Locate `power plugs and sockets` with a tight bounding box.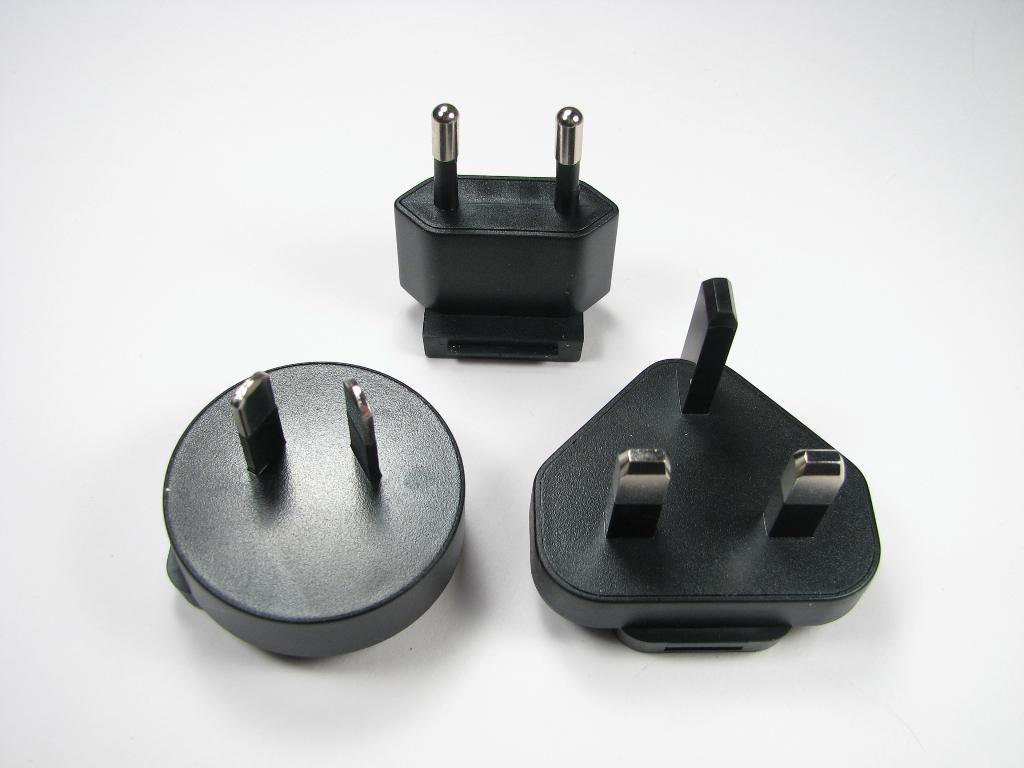
left=397, top=104, right=619, bottom=363.
